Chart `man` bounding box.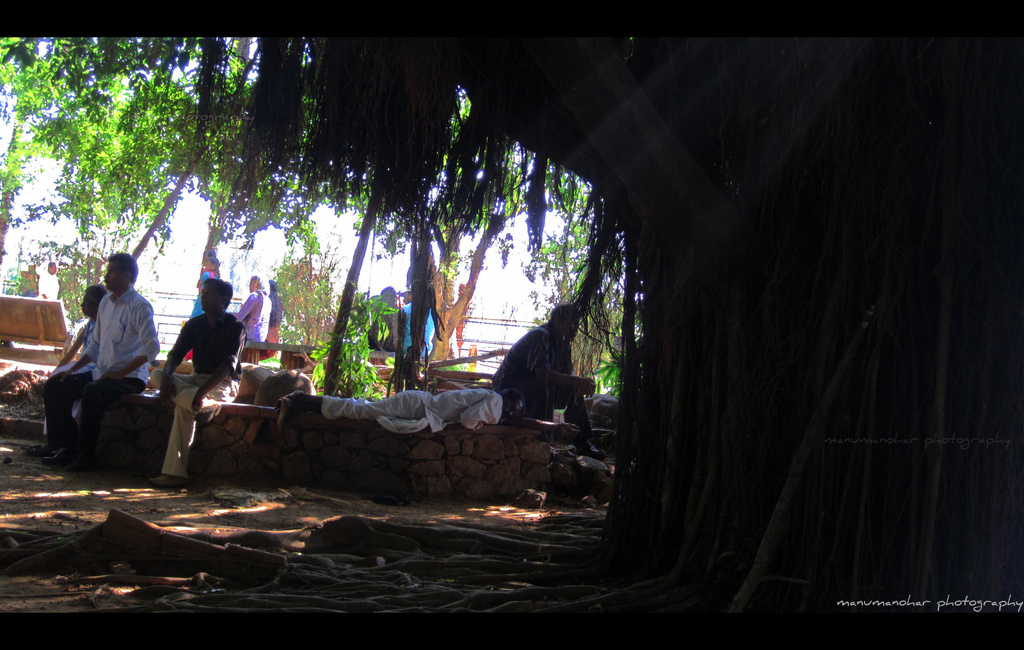
Charted: left=394, top=284, right=435, bottom=359.
